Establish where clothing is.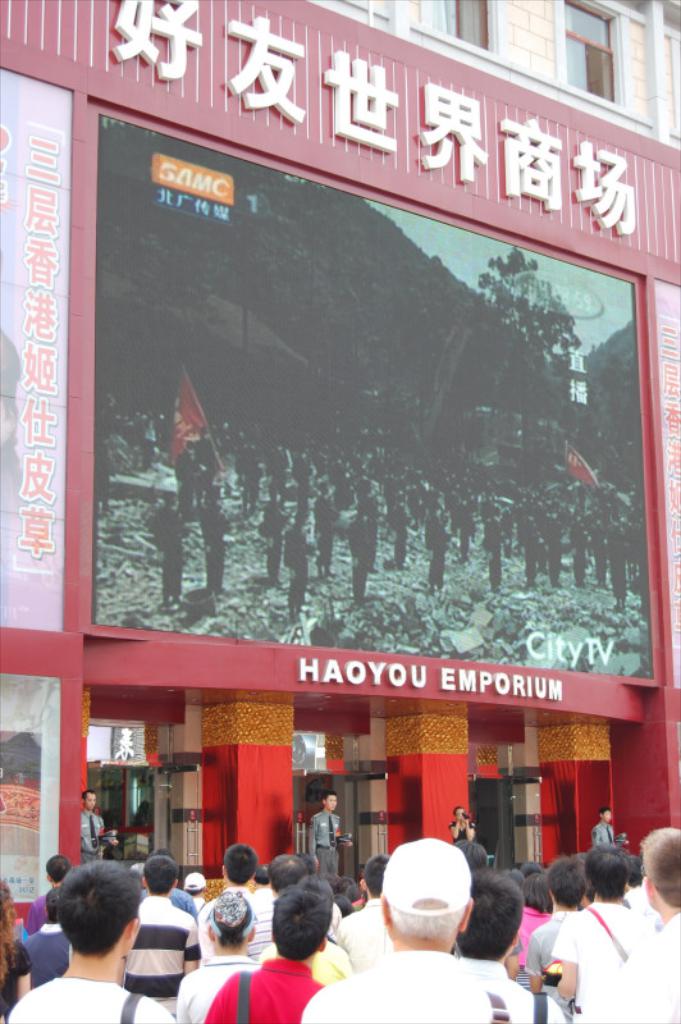
Established at [x1=150, y1=504, x2=182, y2=593].
